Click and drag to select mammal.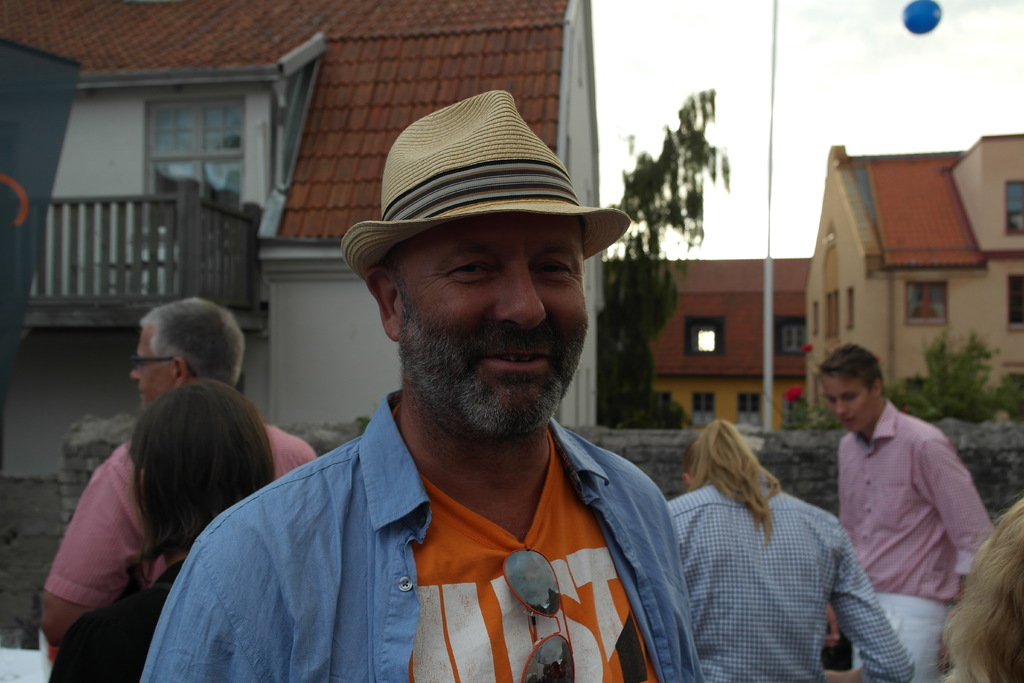
Selection: 670:415:913:682.
